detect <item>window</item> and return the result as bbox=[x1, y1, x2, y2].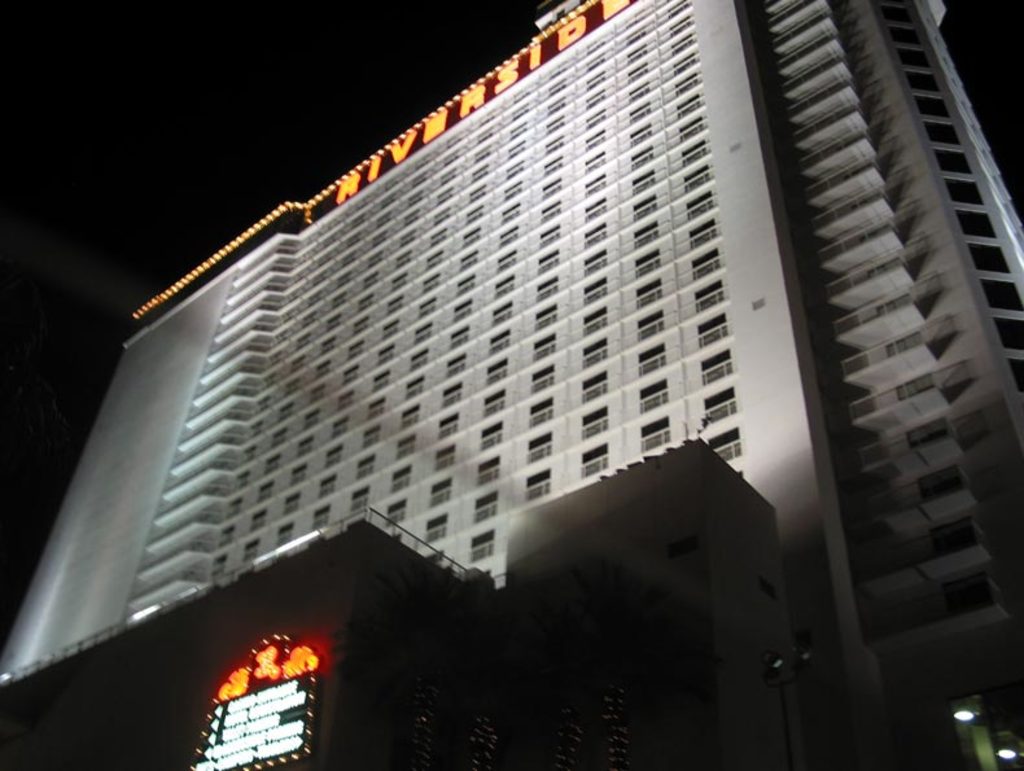
bbox=[936, 123, 957, 144].
